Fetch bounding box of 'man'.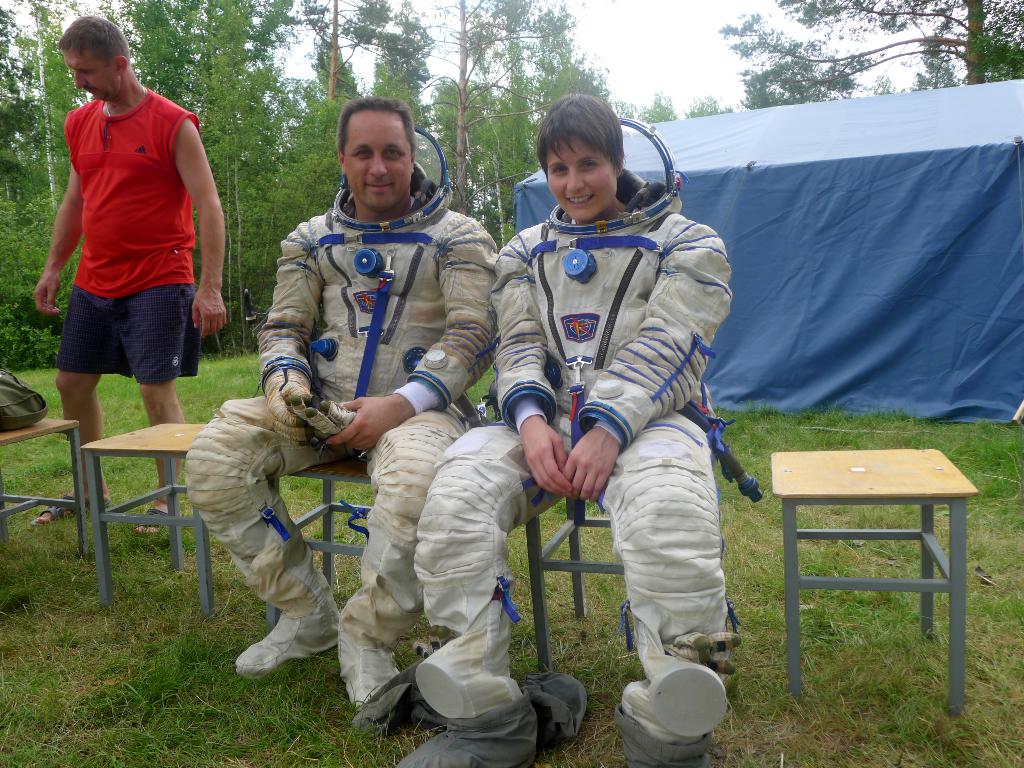
Bbox: bbox=(29, 10, 227, 534).
